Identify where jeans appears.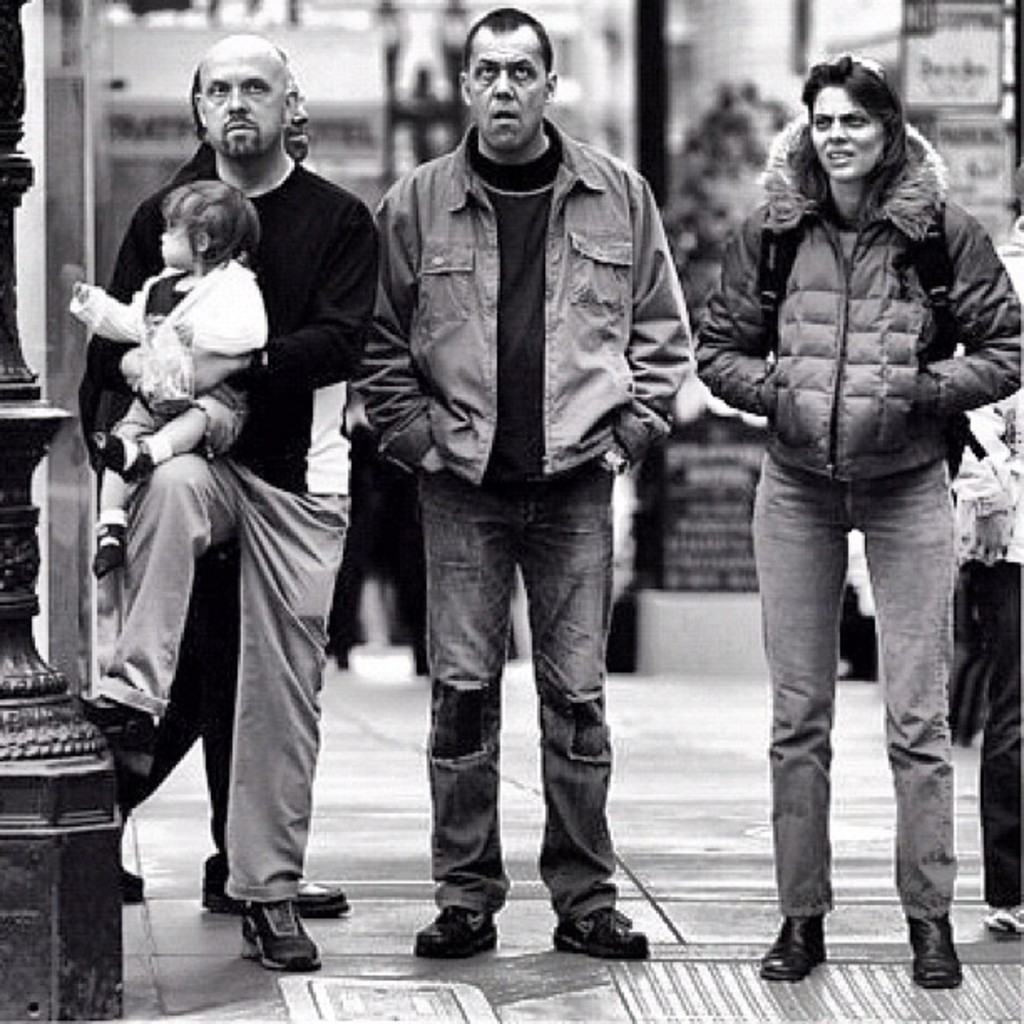
Appears at left=760, top=453, right=959, bottom=914.
